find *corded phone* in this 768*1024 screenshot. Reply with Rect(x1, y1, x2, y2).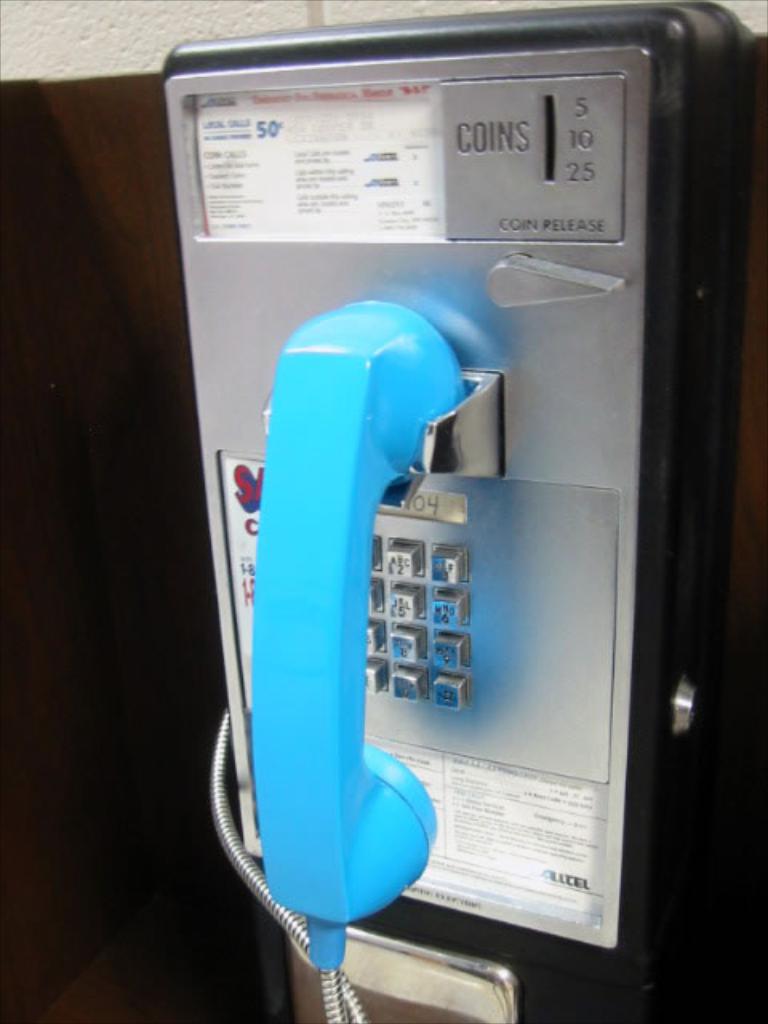
Rect(147, 6, 765, 1022).
